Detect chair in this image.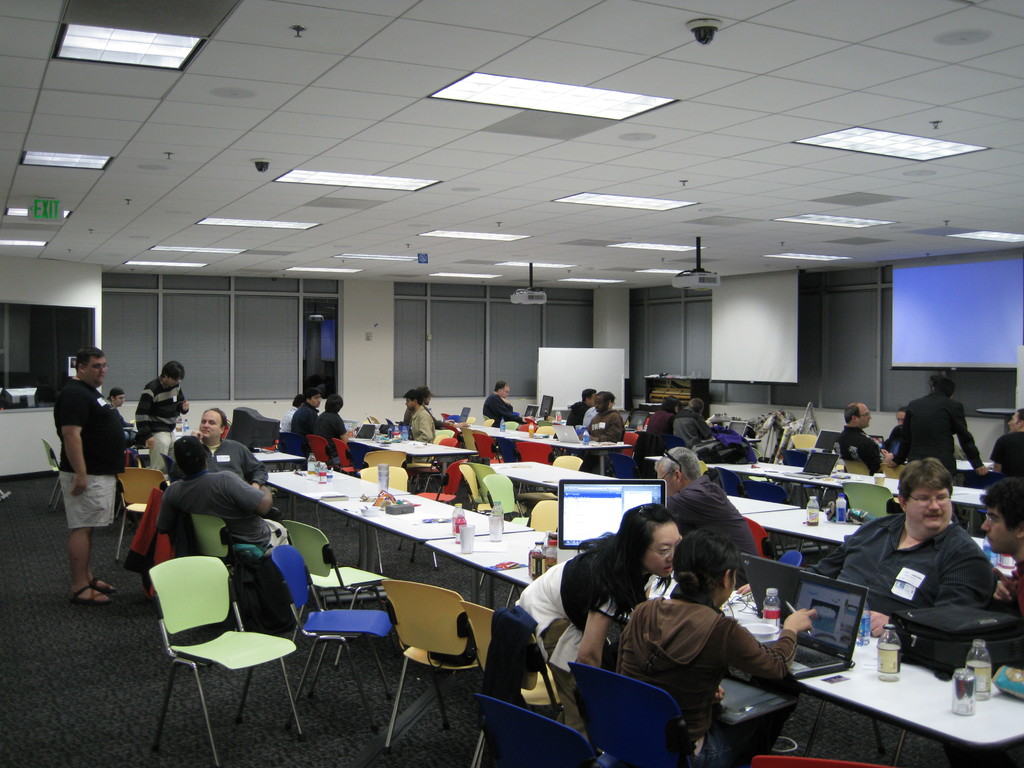
Detection: box(38, 437, 69, 514).
